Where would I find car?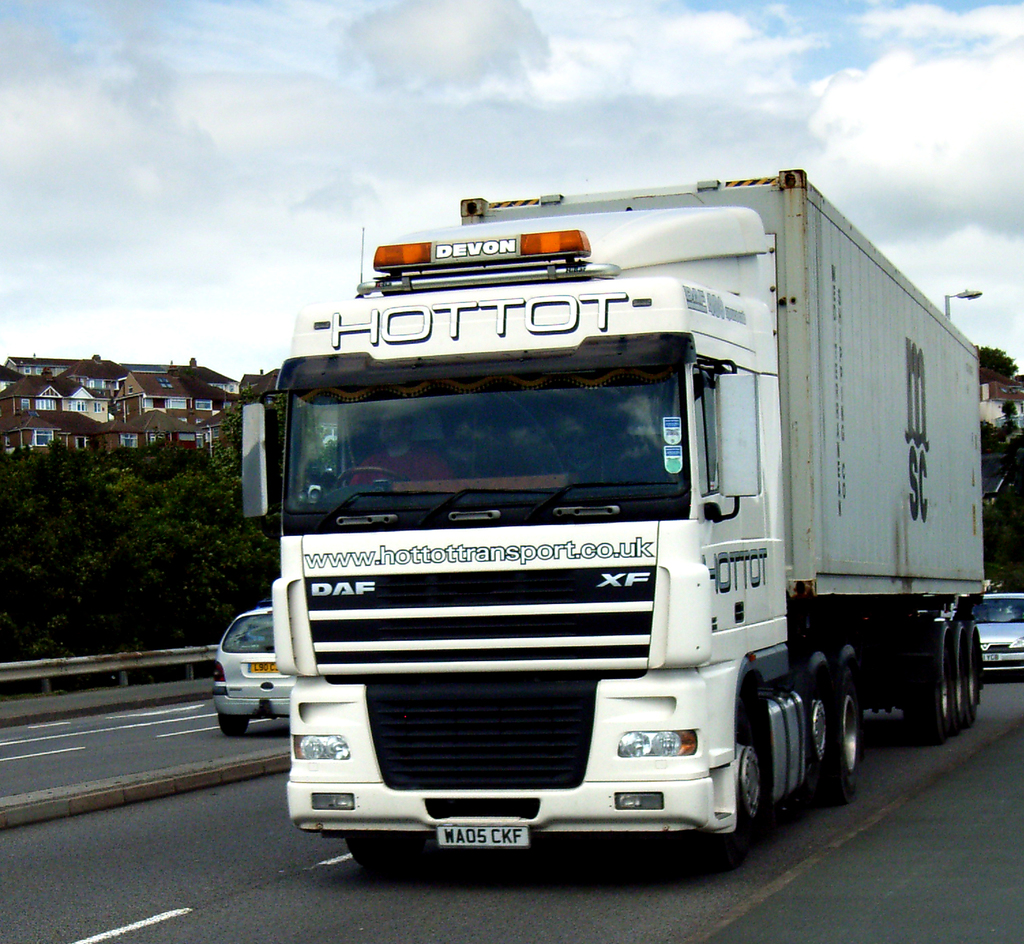
At (216, 606, 295, 741).
